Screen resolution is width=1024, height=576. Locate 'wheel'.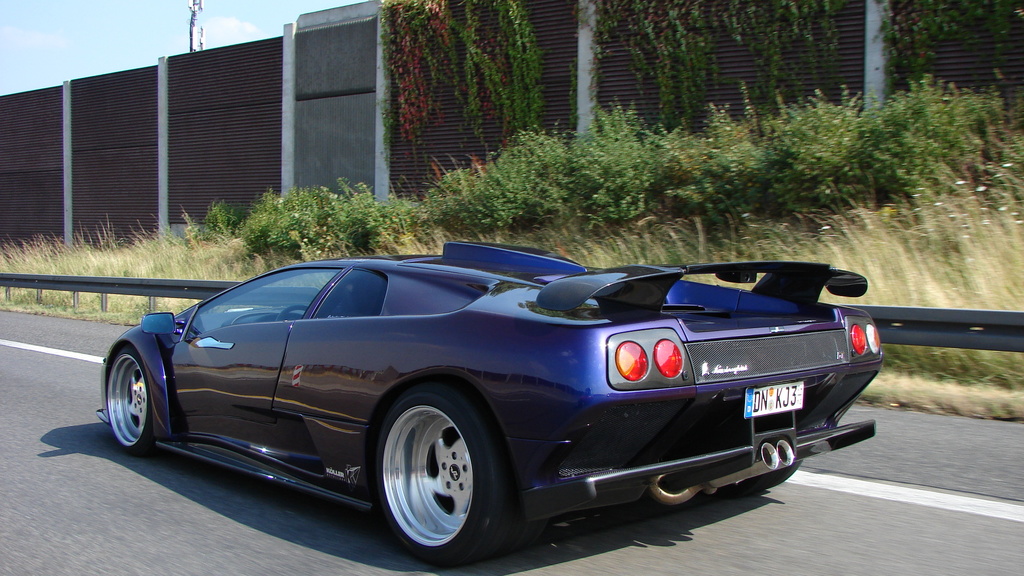
<bbox>374, 392, 490, 548</bbox>.
